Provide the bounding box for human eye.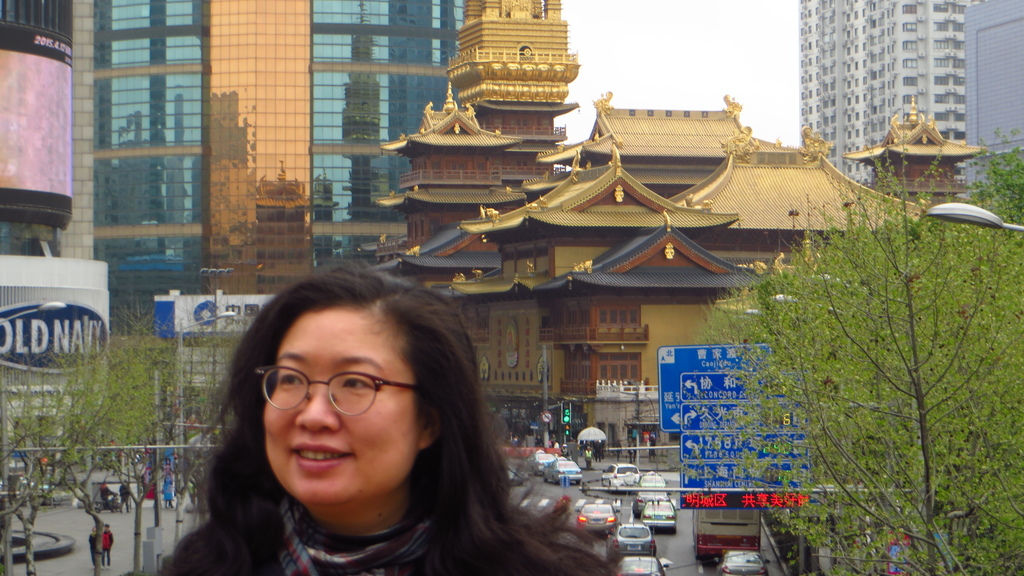
{"left": 339, "top": 372, "right": 378, "bottom": 392}.
